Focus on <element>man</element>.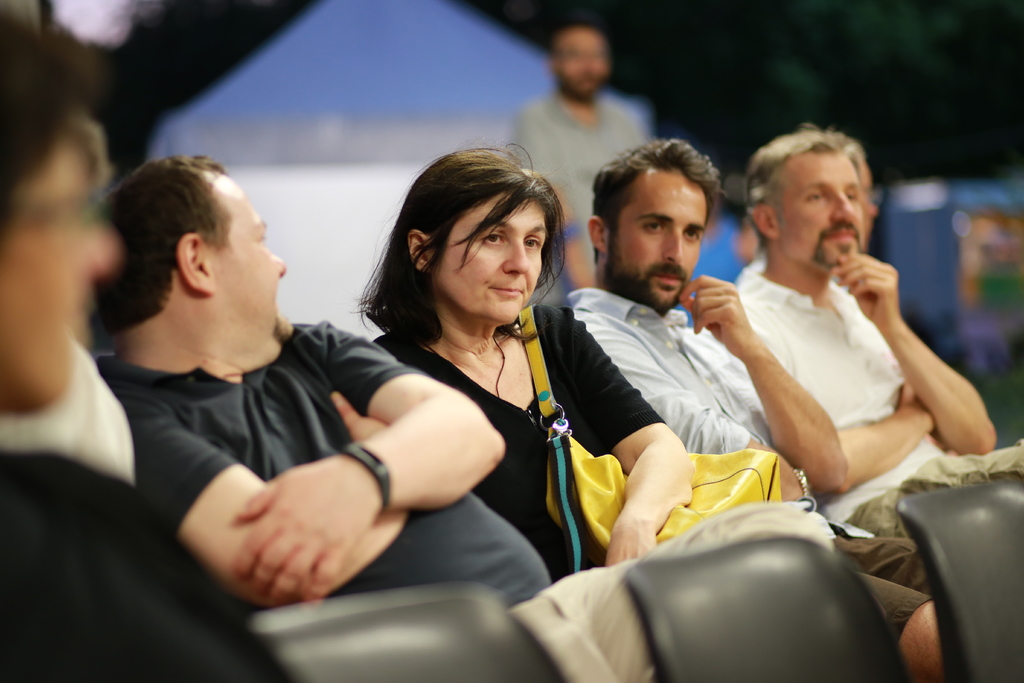
Focused at [509,26,660,293].
